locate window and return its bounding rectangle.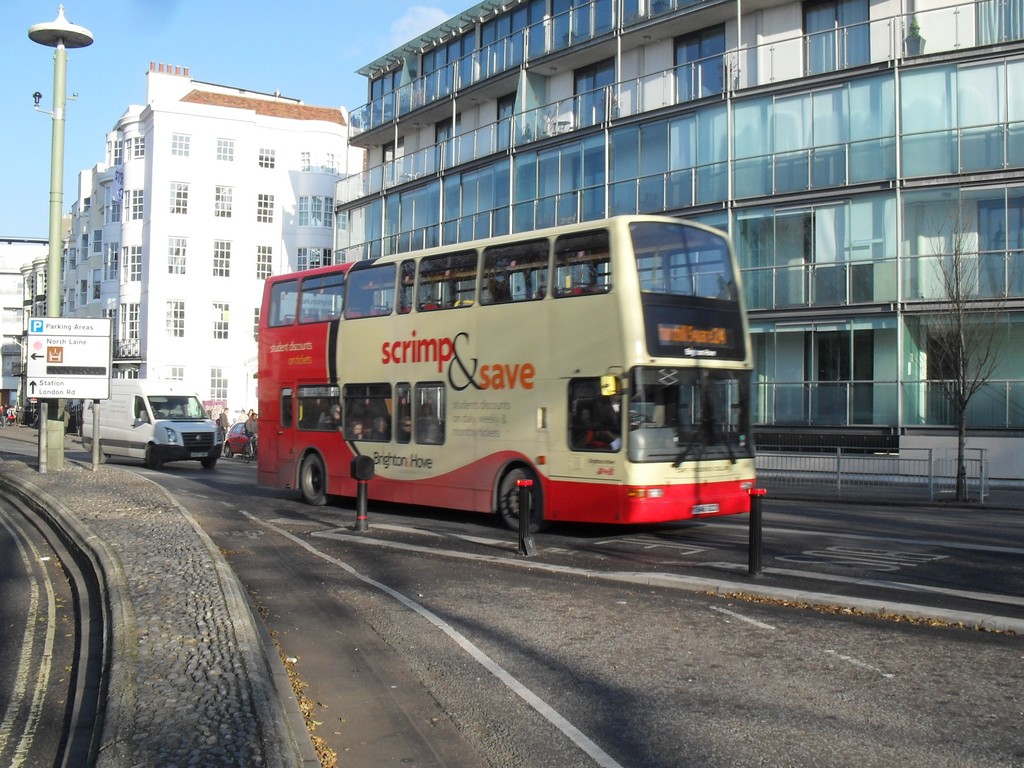
box(253, 246, 271, 280).
